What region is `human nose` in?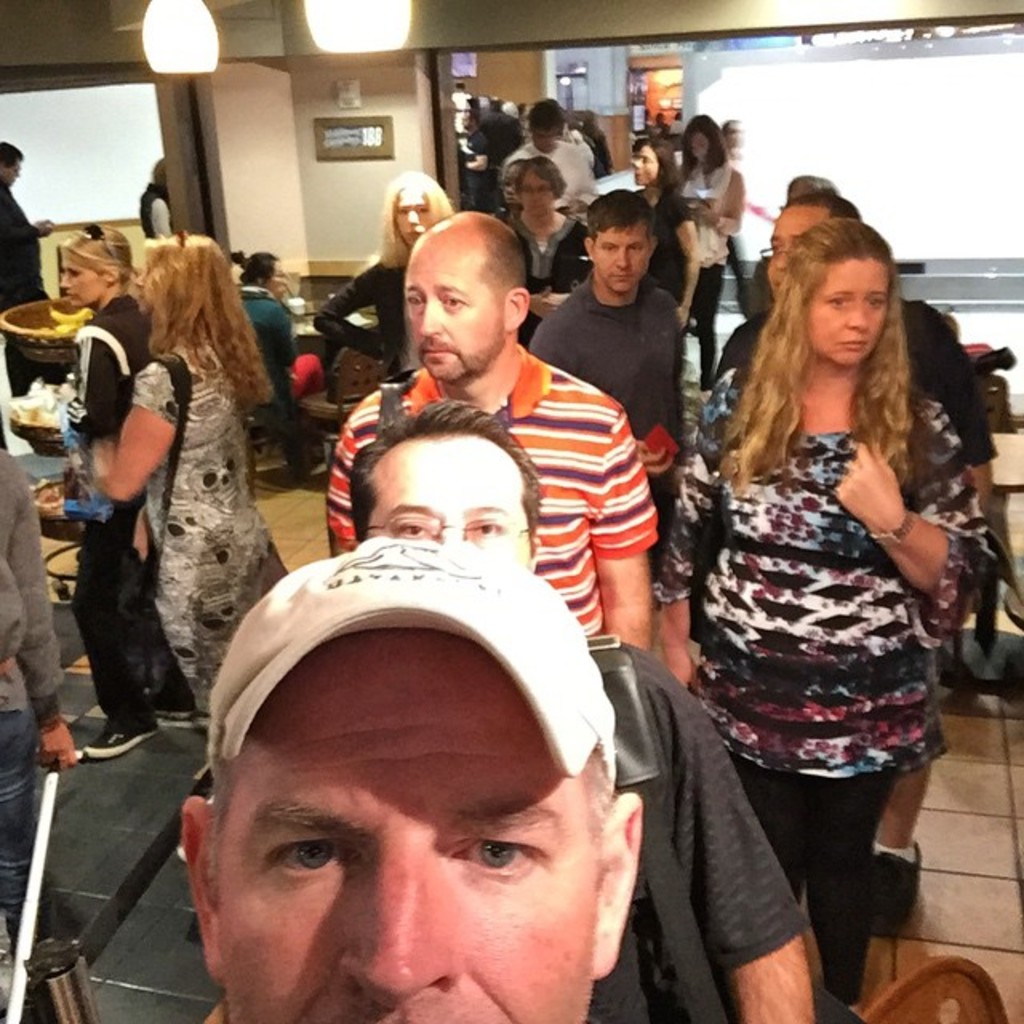
{"x1": 632, "y1": 158, "x2": 643, "y2": 166}.
